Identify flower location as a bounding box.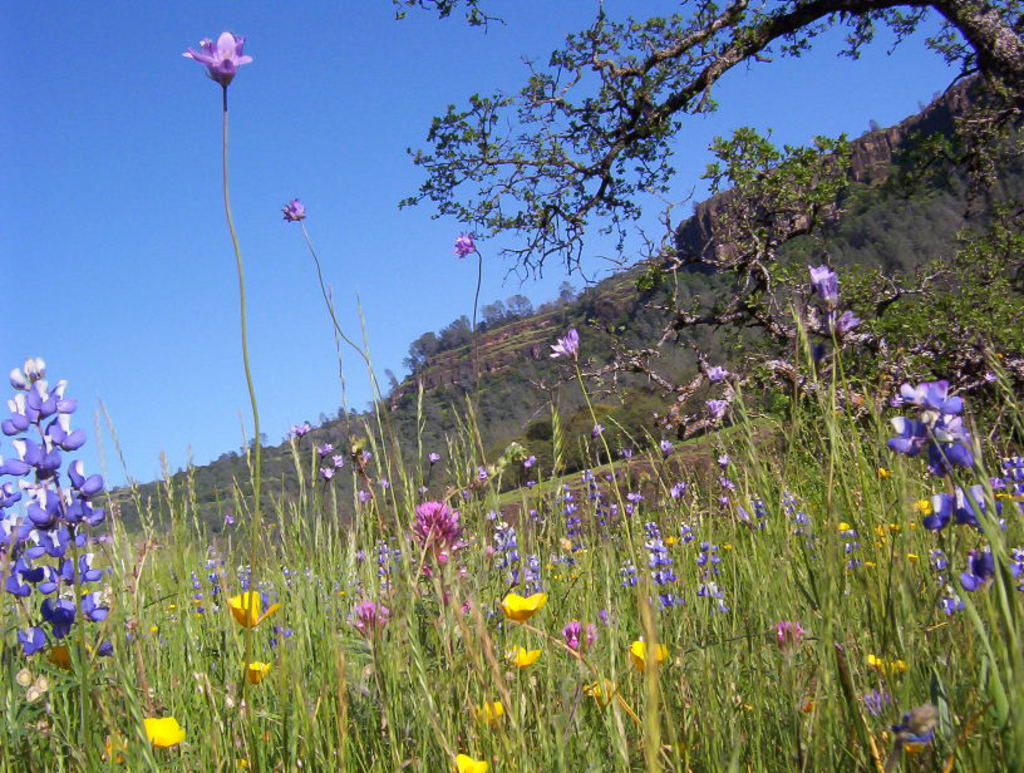
region(280, 196, 306, 221).
